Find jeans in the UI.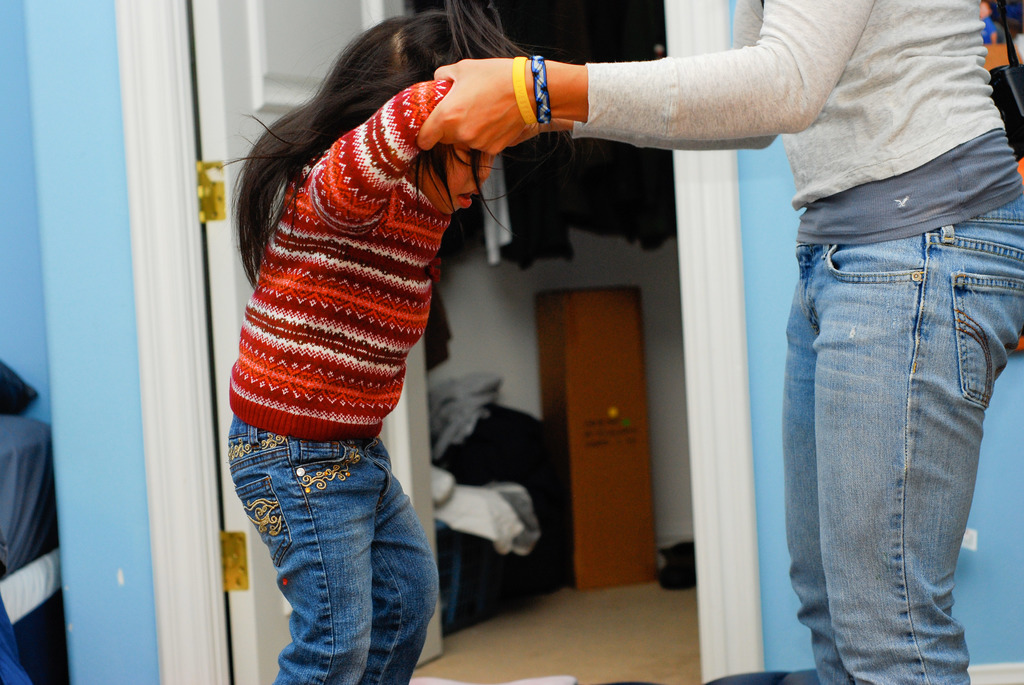
UI element at (776,187,1007,684).
